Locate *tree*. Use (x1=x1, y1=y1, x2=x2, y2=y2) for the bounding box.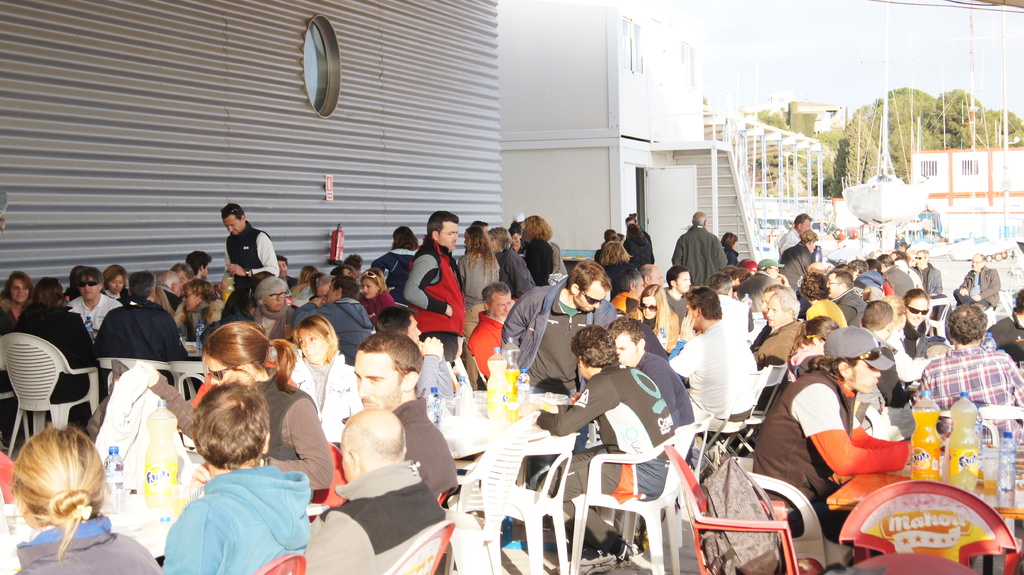
(x1=847, y1=122, x2=902, y2=191).
